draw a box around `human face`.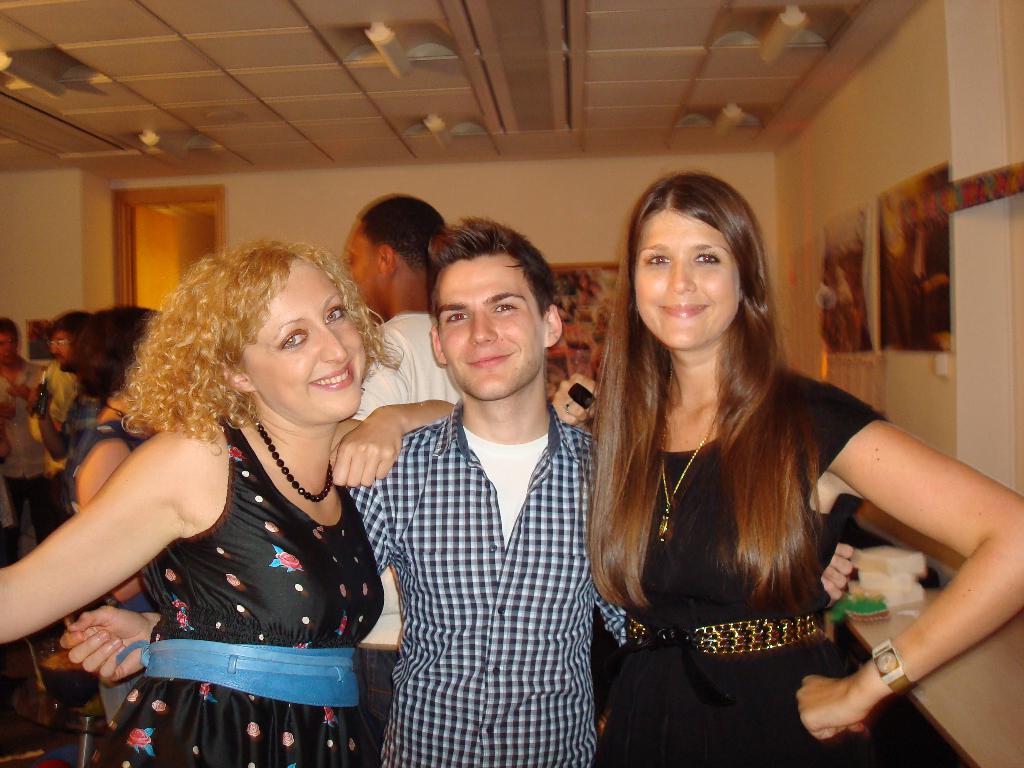
detection(235, 254, 362, 421).
